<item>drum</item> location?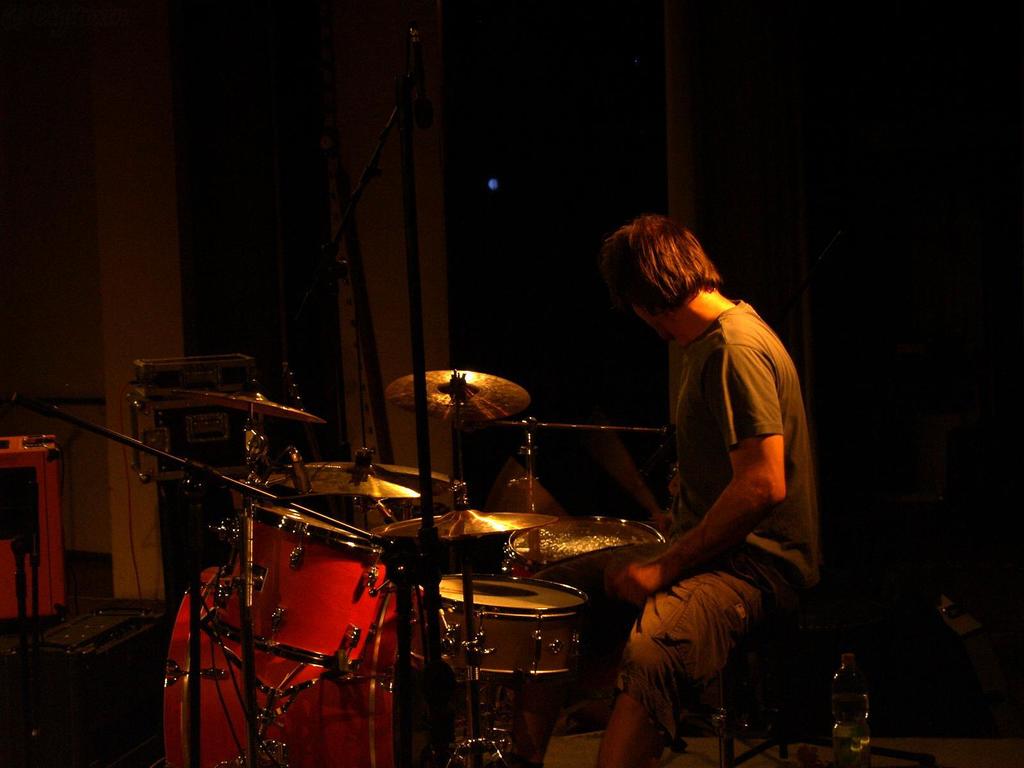
163:562:458:767
